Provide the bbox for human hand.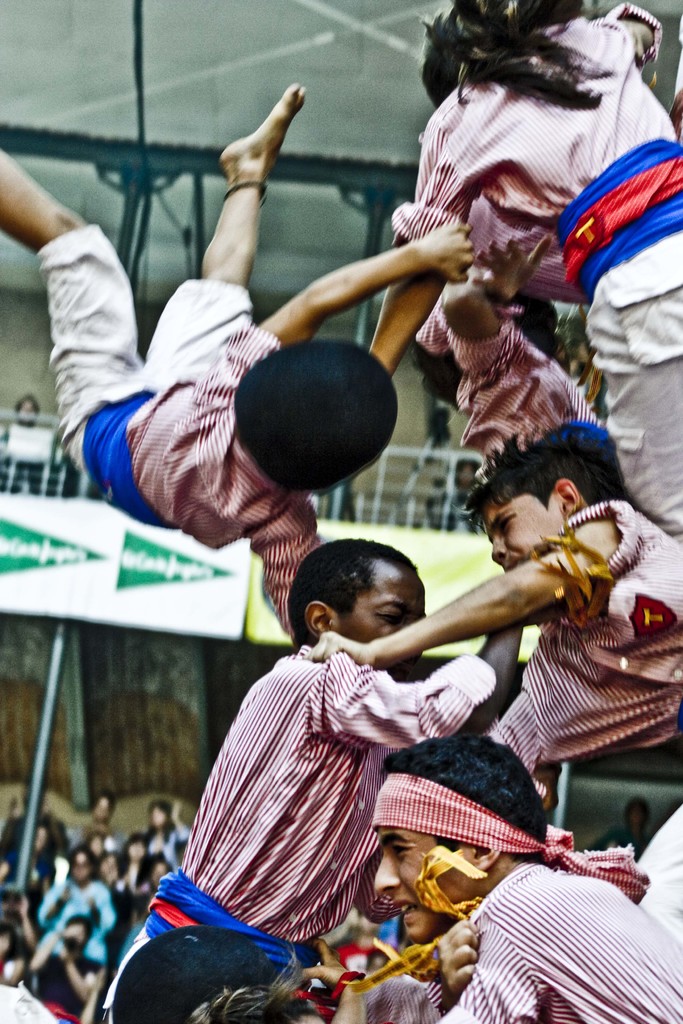
box=[435, 914, 484, 1002].
